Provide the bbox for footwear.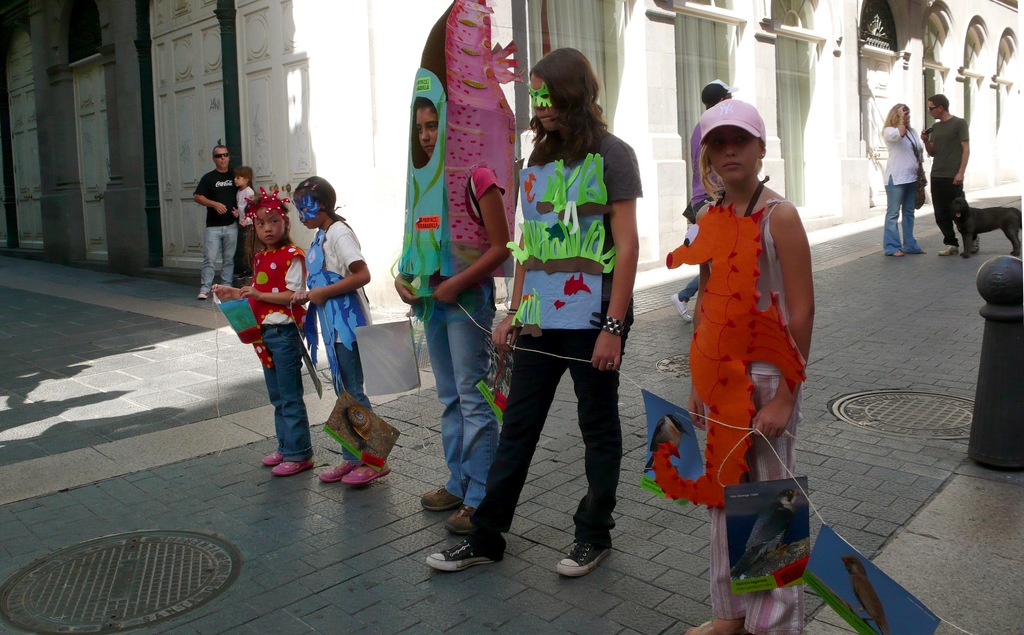
<box>682,613,728,634</box>.
